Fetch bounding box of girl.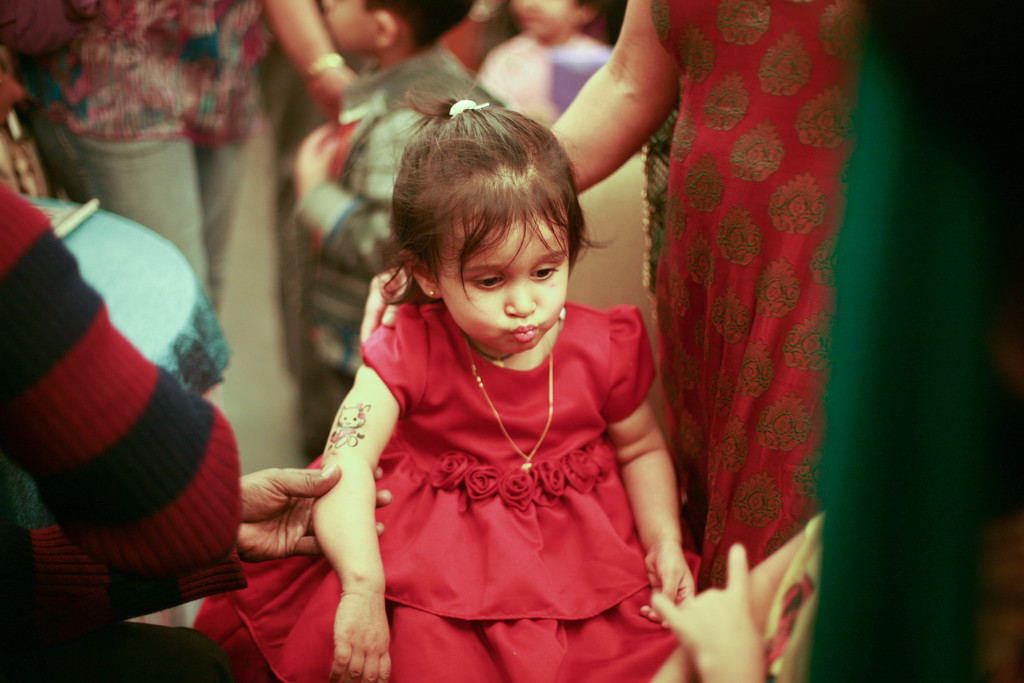
Bbox: left=190, top=85, right=709, bottom=682.
